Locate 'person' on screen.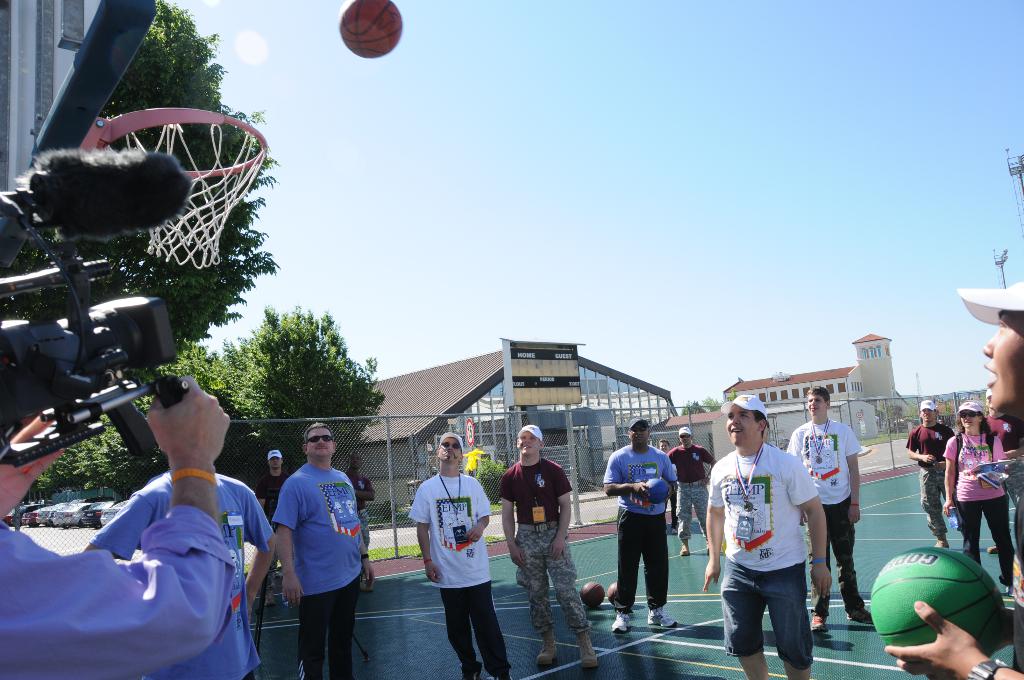
On screen at 701,393,833,679.
